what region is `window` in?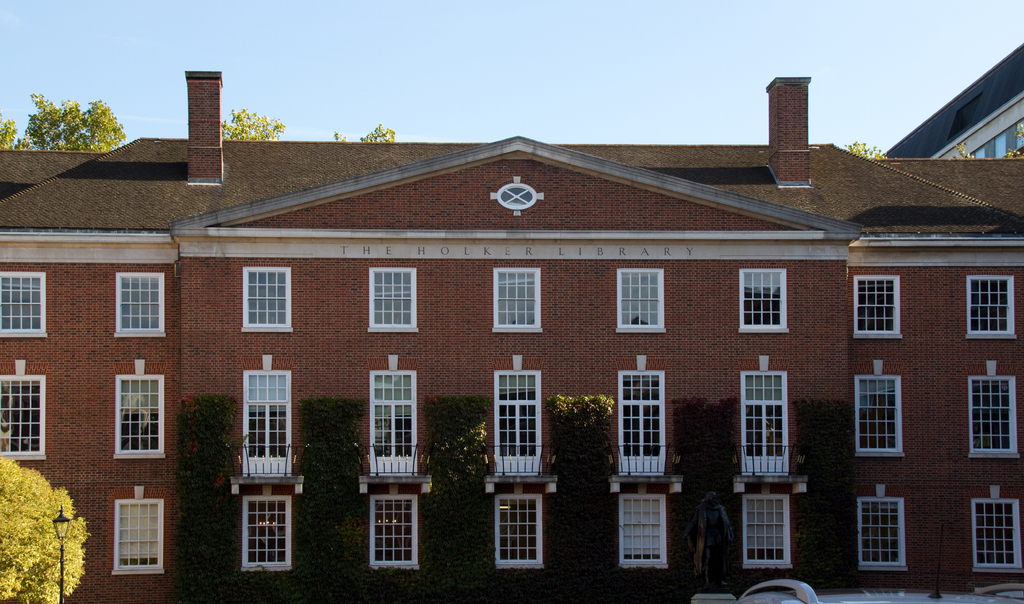
l=859, t=498, r=906, b=569.
